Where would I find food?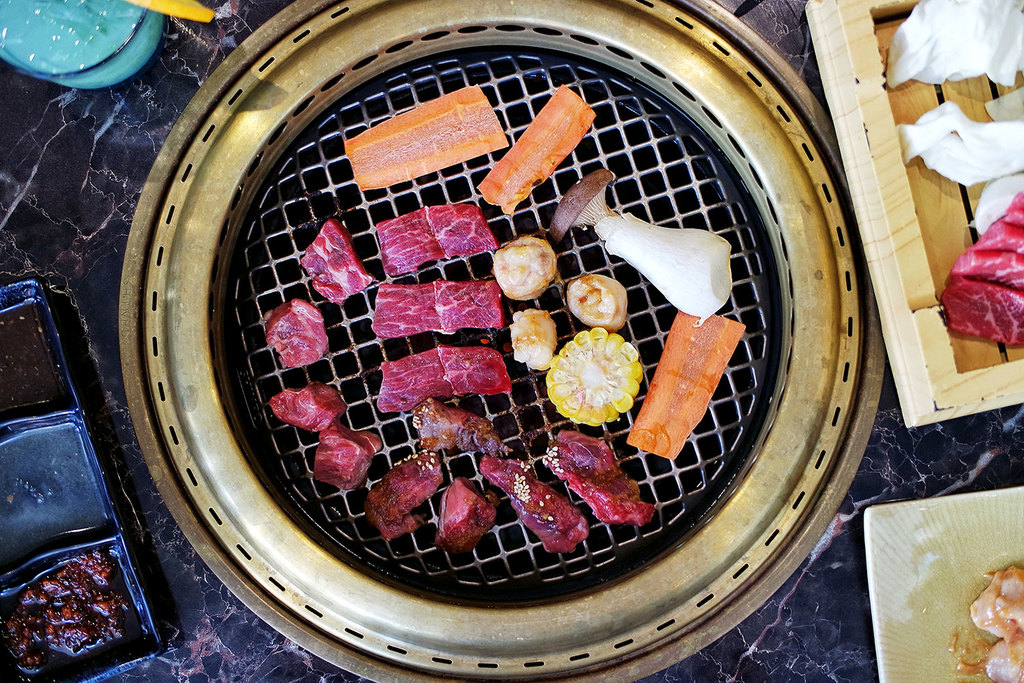
At select_region(625, 311, 745, 467).
